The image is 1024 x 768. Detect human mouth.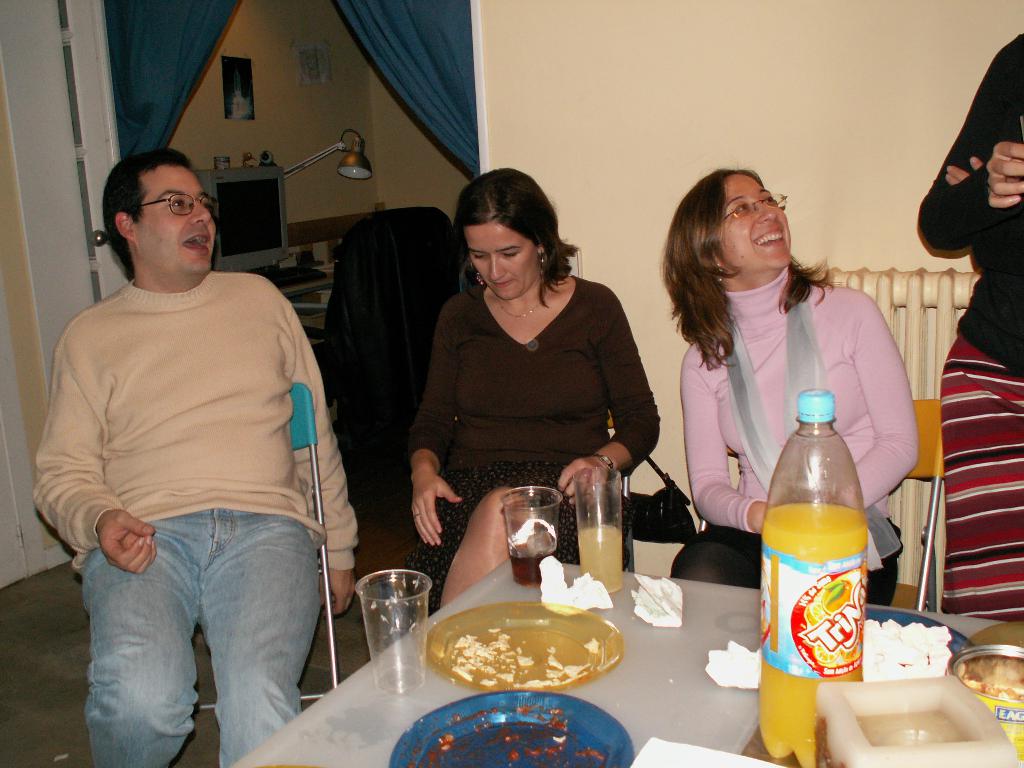
Detection: Rect(753, 226, 789, 252).
